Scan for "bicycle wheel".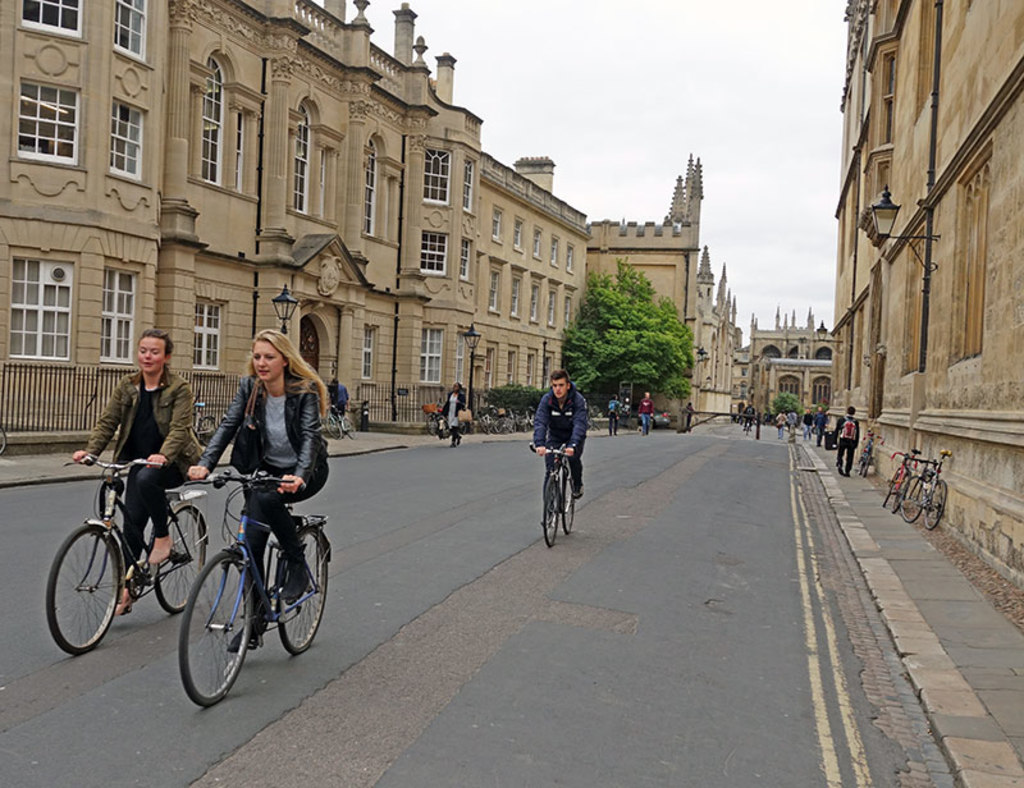
Scan result: (275, 523, 334, 659).
